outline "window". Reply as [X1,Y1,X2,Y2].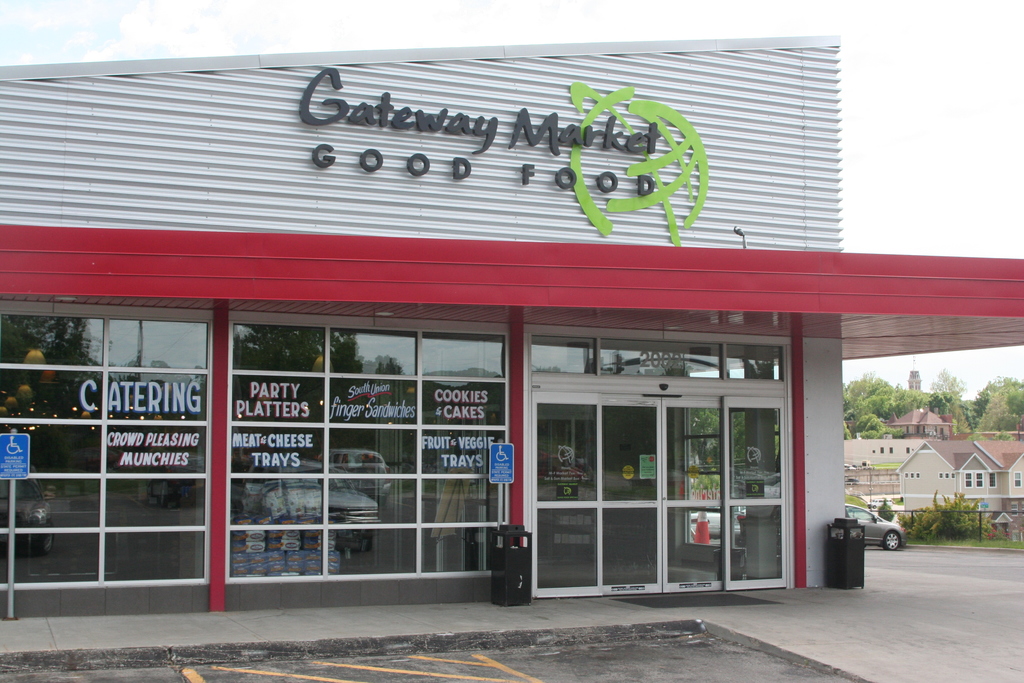
[975,470,984,488].
